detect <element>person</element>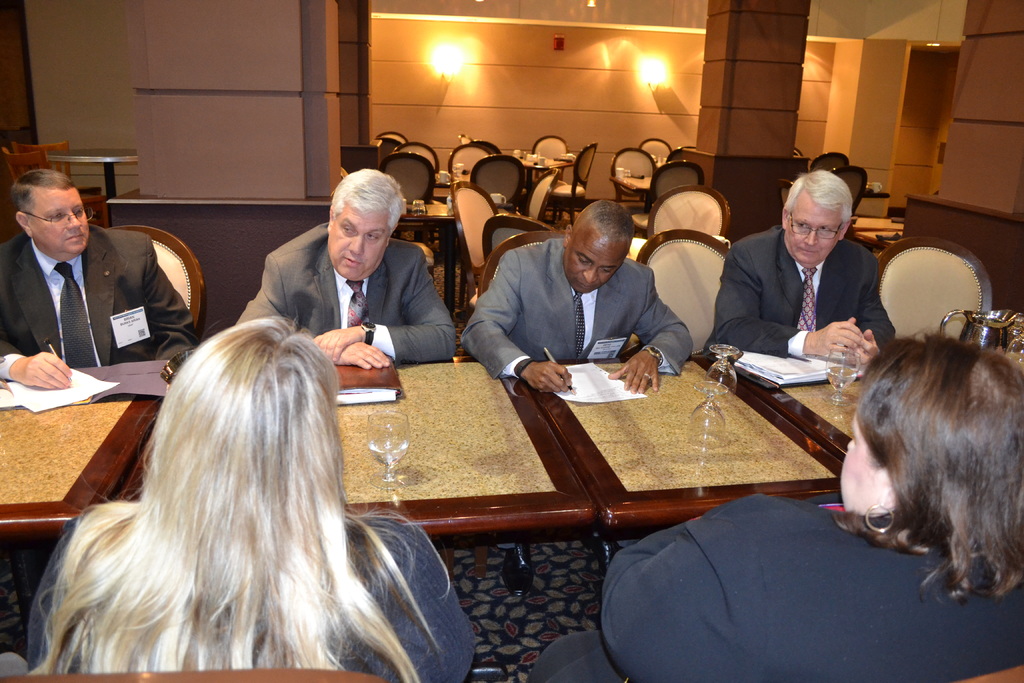
[x1=523, y1=325, x2=1023, y2=682]
